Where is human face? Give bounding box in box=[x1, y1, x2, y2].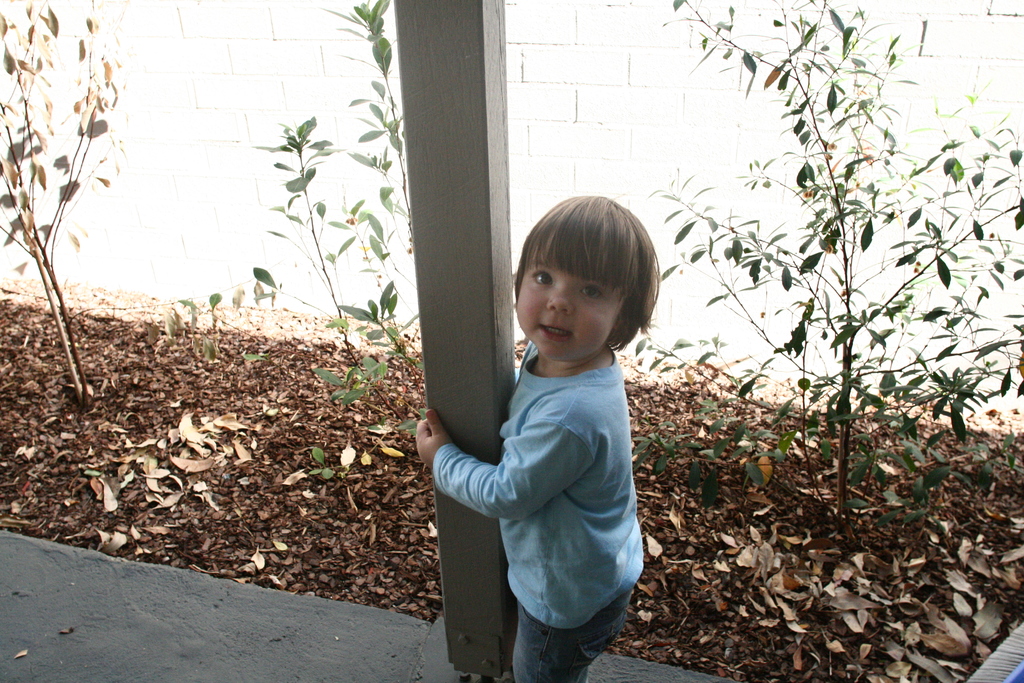
box=[514, 252, 627, 357].
